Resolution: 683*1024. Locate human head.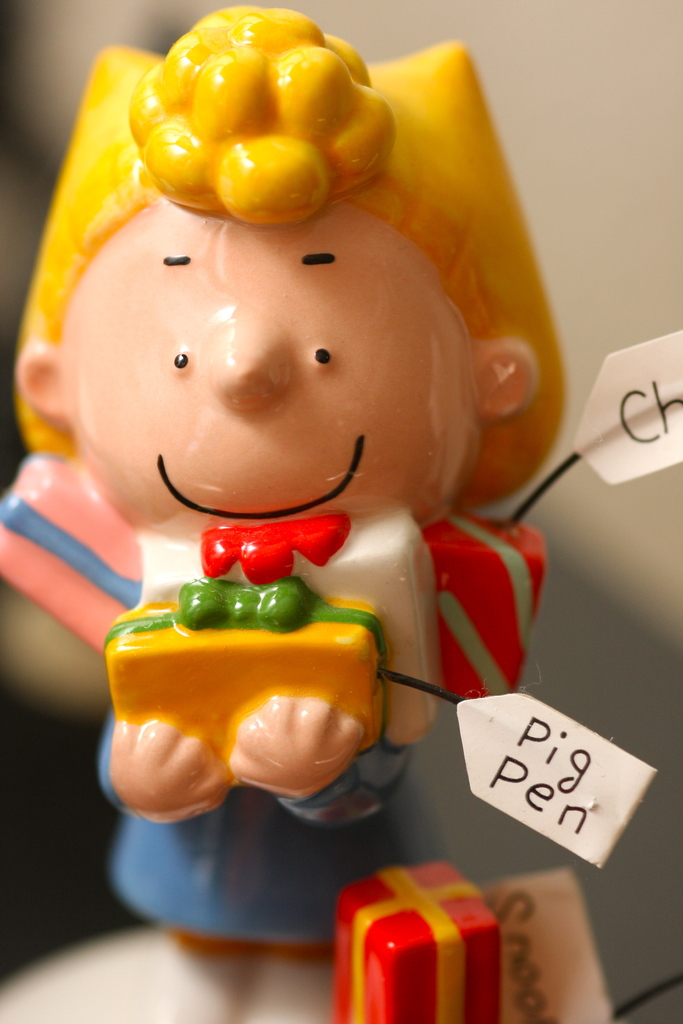
[35,181,490,474].
